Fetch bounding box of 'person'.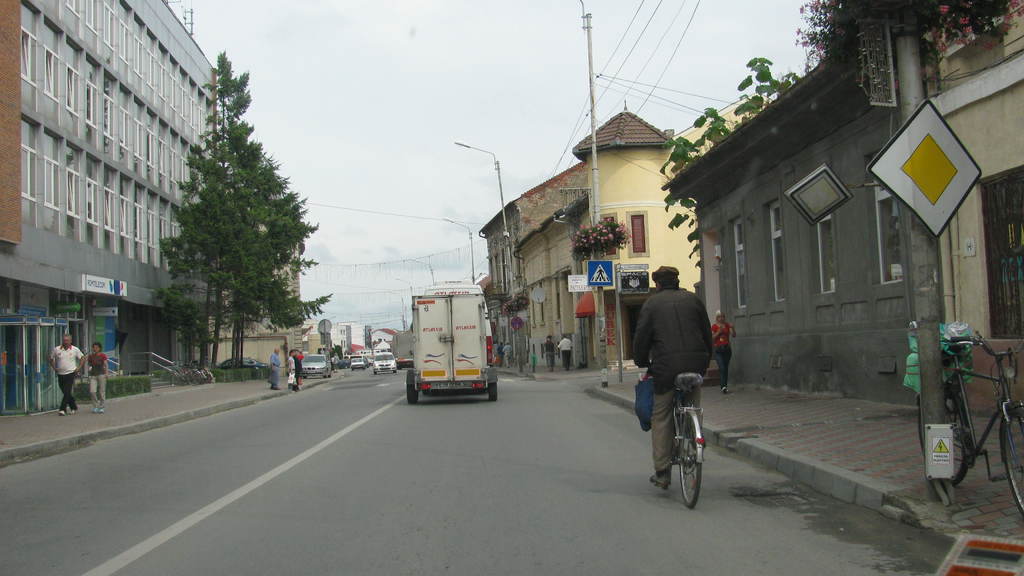
Bbox: bbox(706, 307, 739, 374).
